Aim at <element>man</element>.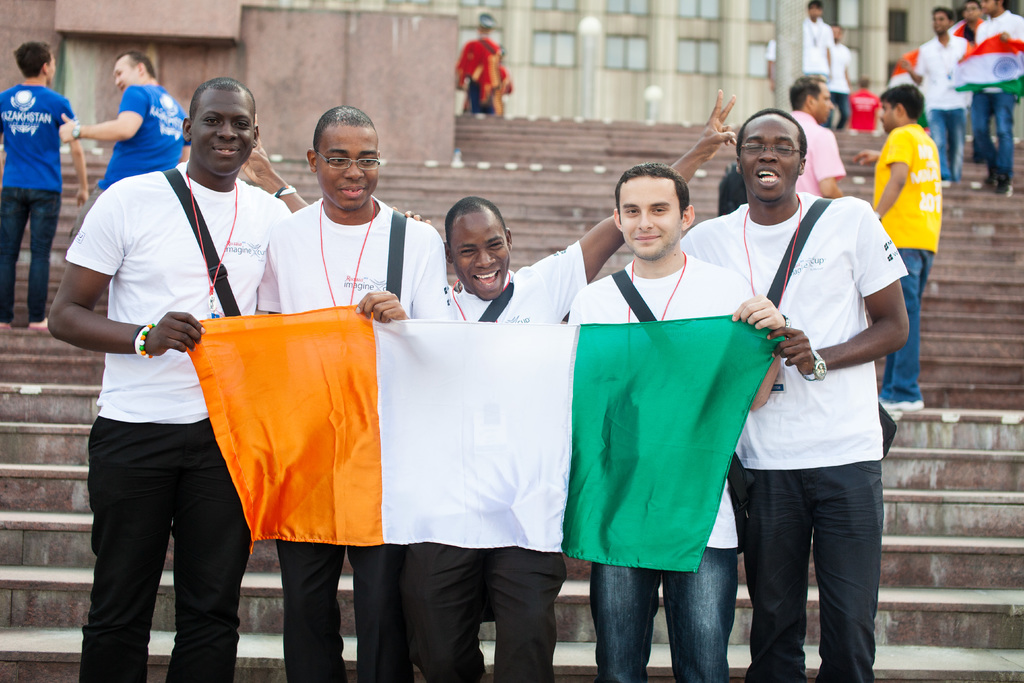
Aimed at x1=417 y1=88 x2=760 y2=682.
